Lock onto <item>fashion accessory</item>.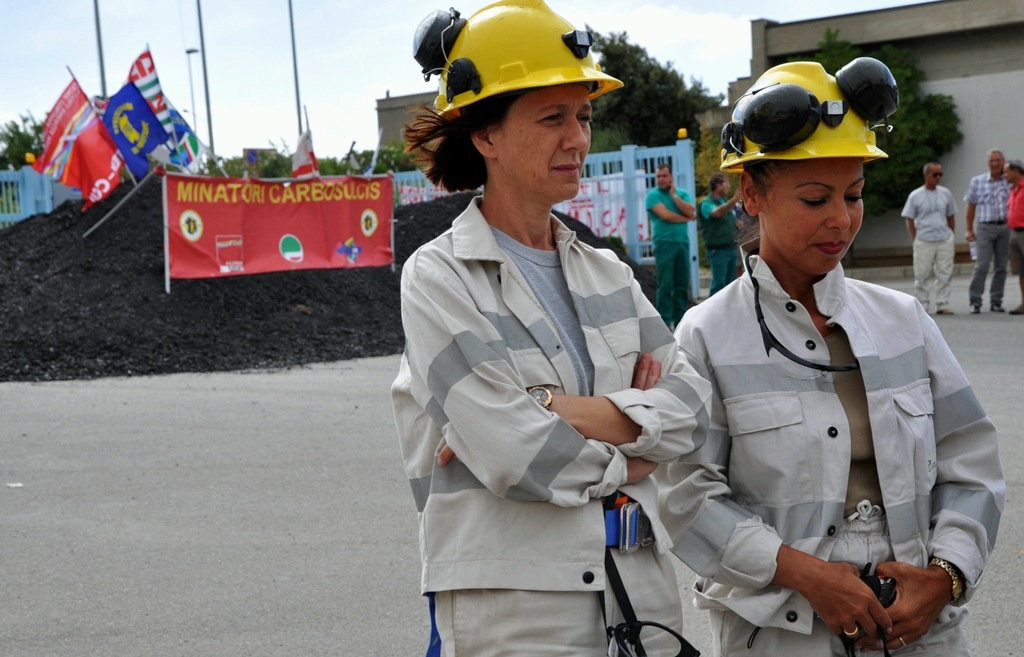
Locked: left=751, top=273, right=860, bottom=376.
